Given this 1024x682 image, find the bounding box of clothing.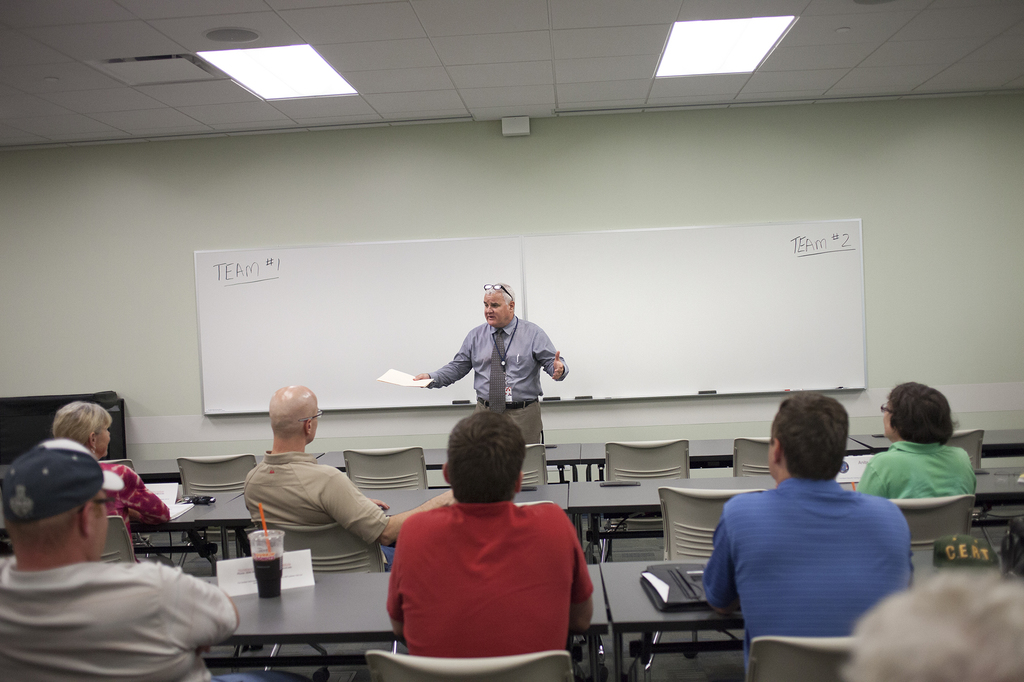
bbox=[701, 466, 915, 670].
